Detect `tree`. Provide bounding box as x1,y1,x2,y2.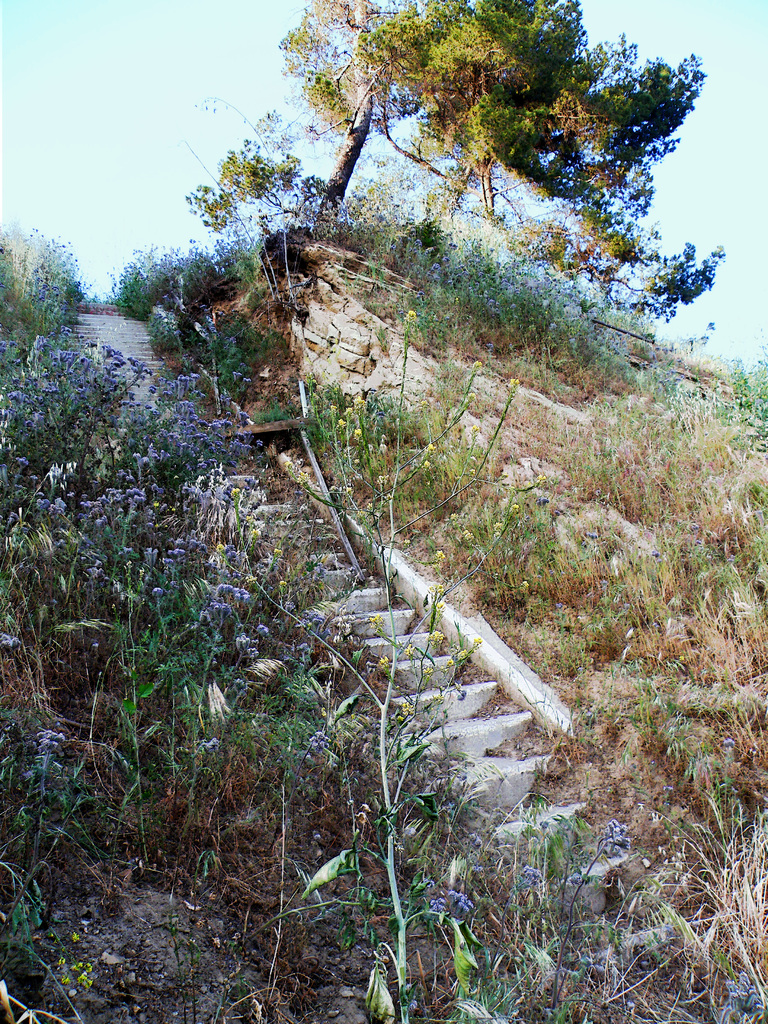
198,0,725,316.
